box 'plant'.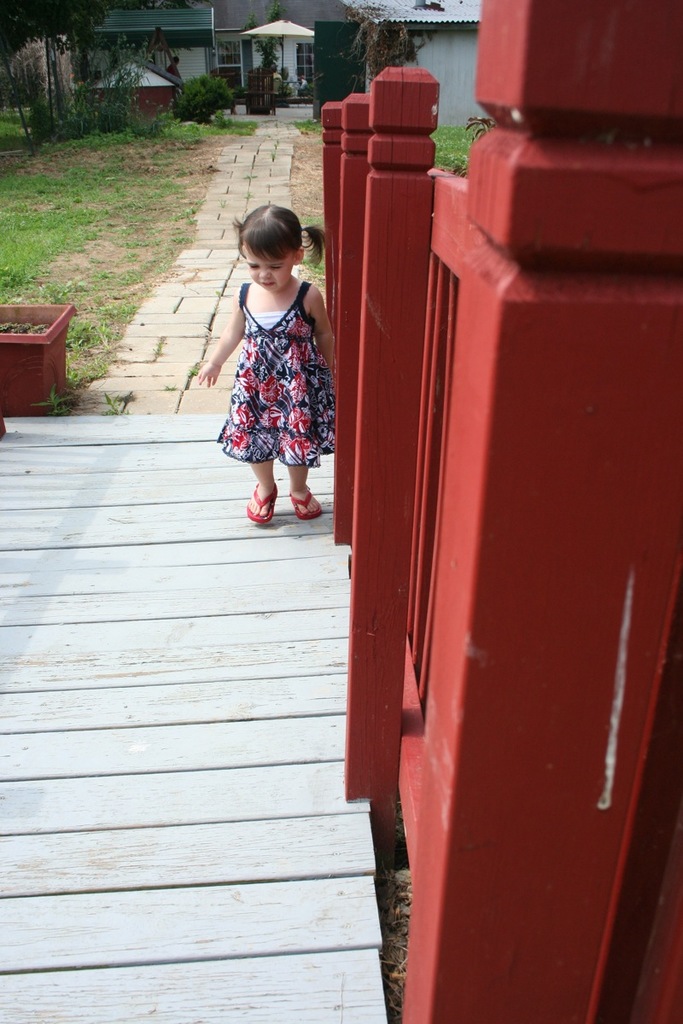
Rect(189, 359, 200, 379).
